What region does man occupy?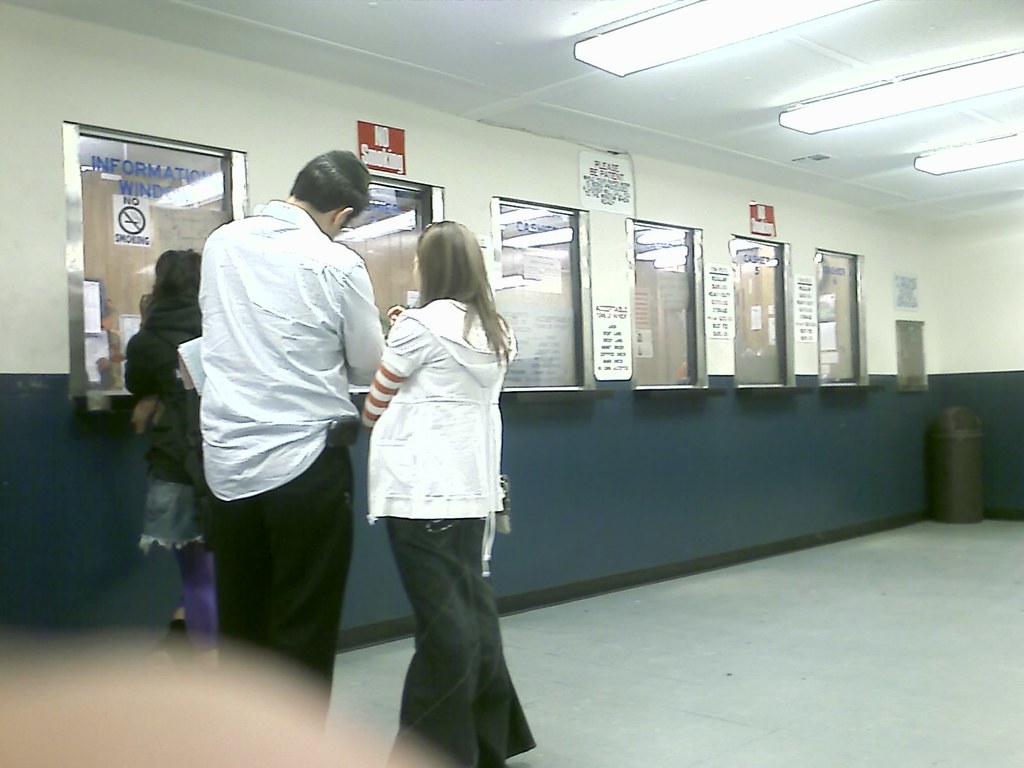
l=166, t=121, r=391, b=701.
